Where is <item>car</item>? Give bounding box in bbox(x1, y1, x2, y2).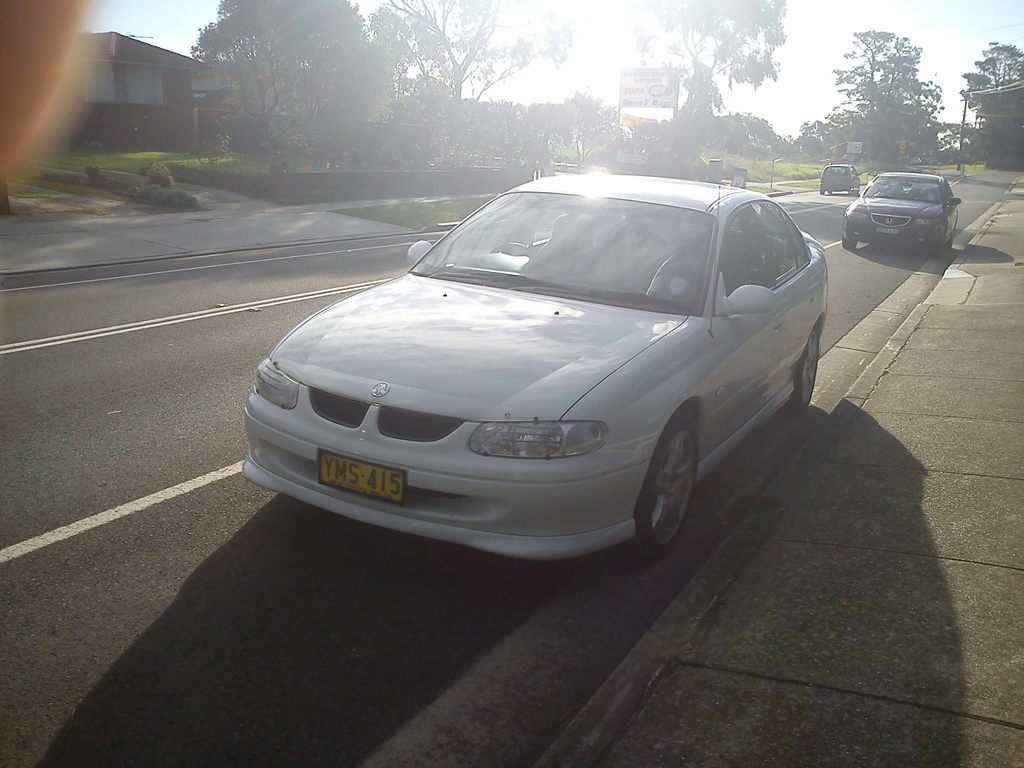
bbox(191, 192, 852, 554).
